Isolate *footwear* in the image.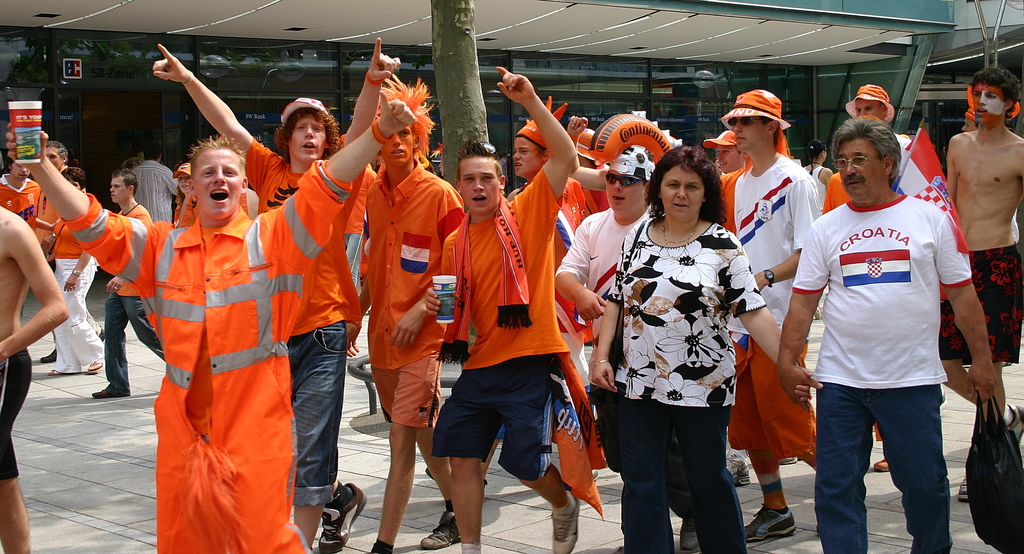
Isolated region: x1=86 y1=359 x2=102 y2=373.
